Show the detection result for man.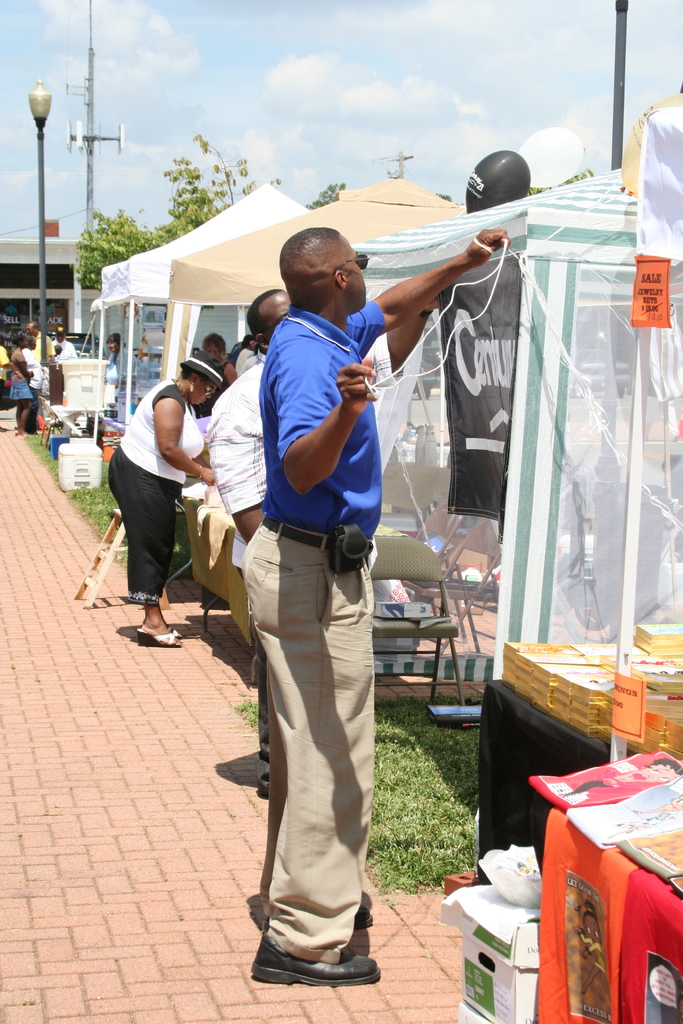
pyautogui.locateOnScreen(206, 288, 437, 796).
